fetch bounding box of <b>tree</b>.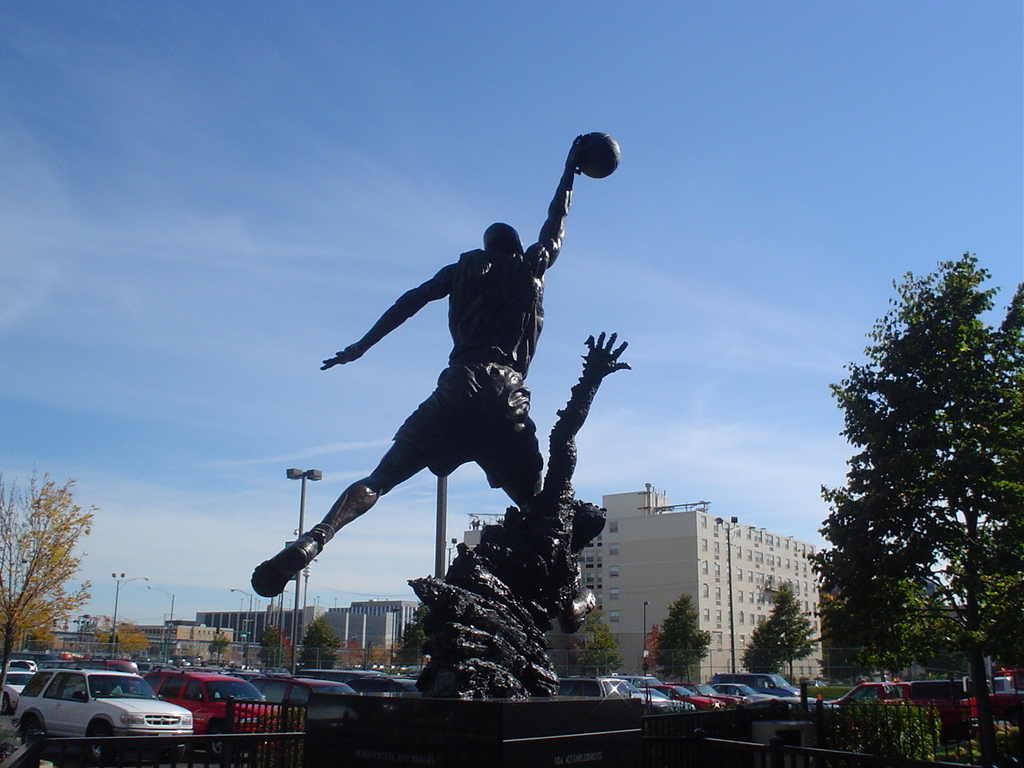
Bbox: bbox=(301, 606, 349, 670).
